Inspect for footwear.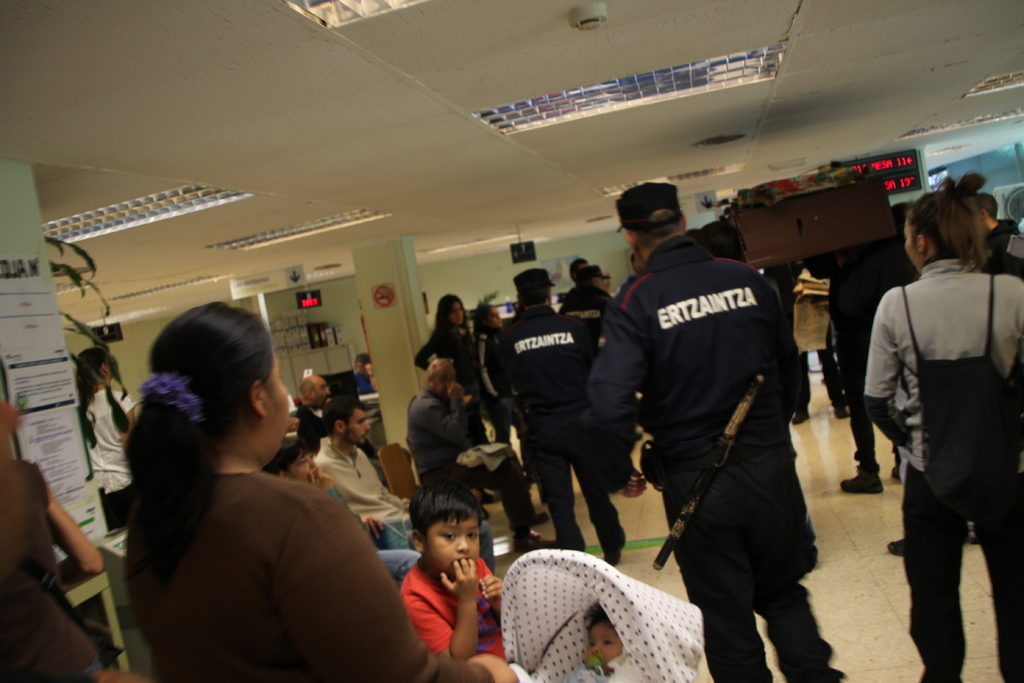
Inspection: x1=836, y1=406, x2=850, y2=419.
